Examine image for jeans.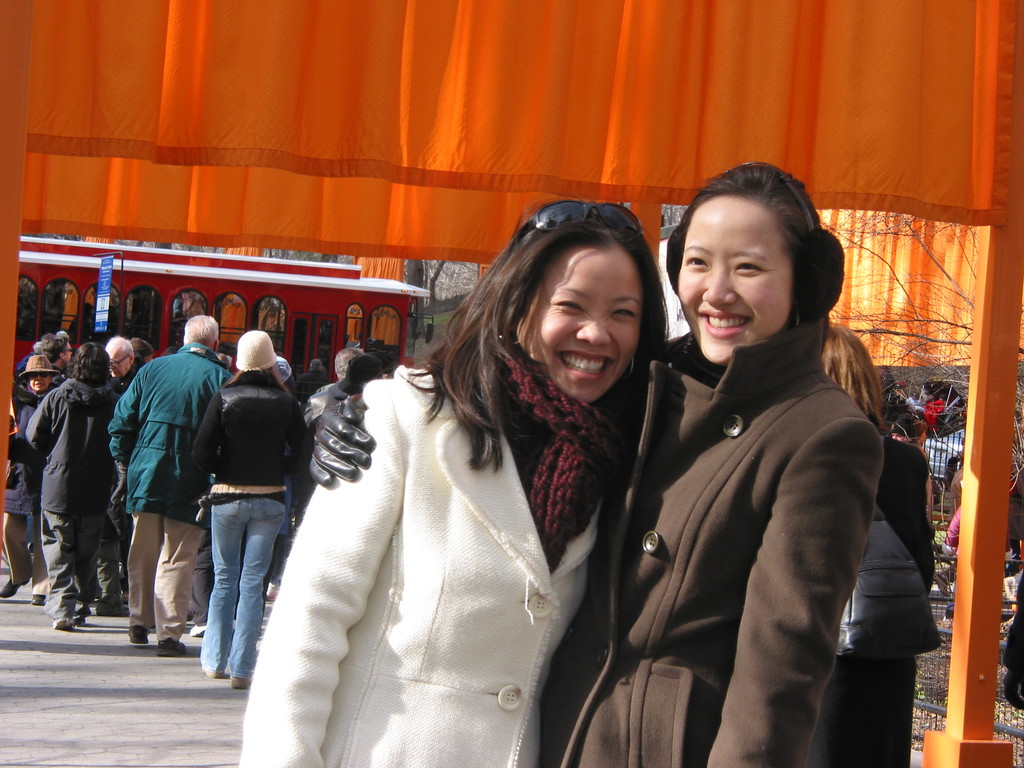
Examination result: l=121, t=508, r=210, b=653.
